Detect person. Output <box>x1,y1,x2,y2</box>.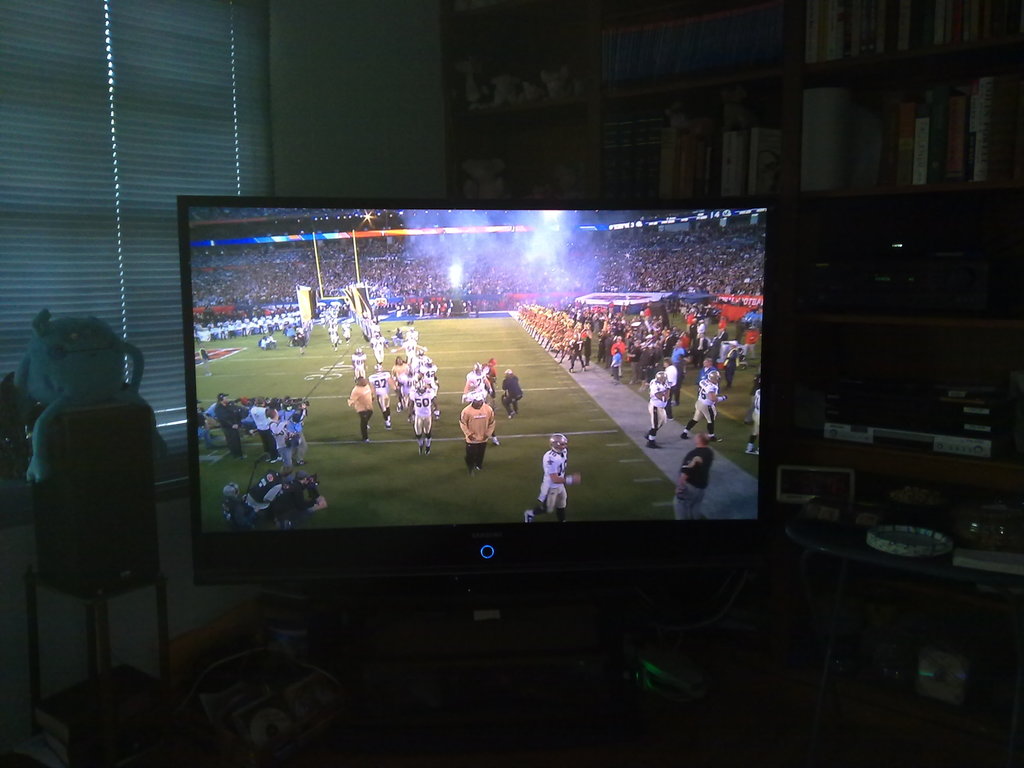
<box>480,359,496,403</box>.
